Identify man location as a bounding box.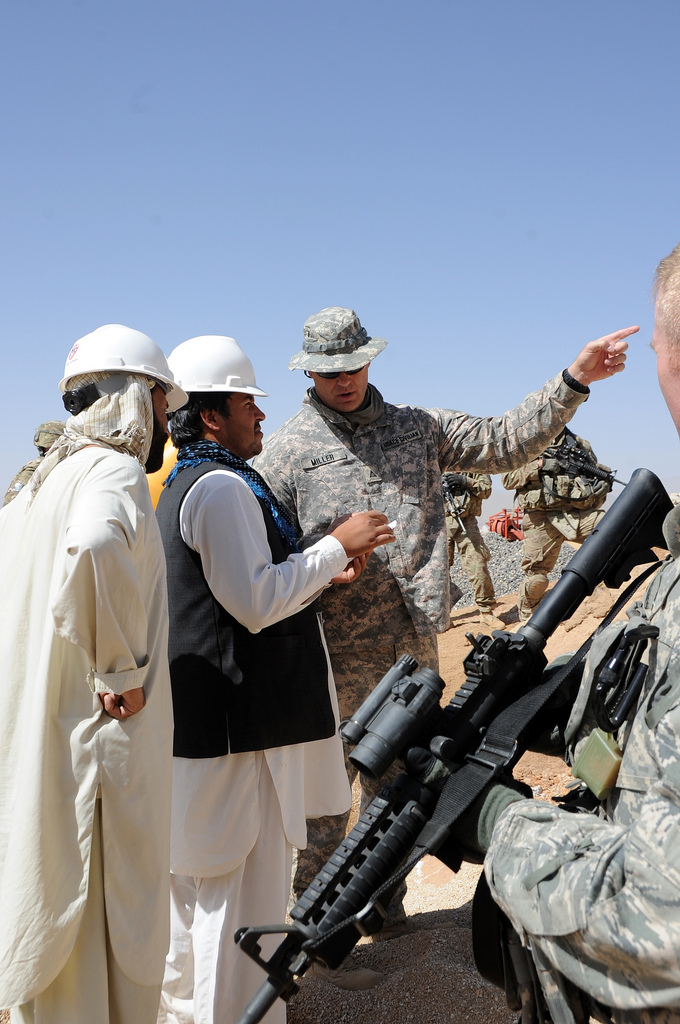
[419,240,679,1023].
